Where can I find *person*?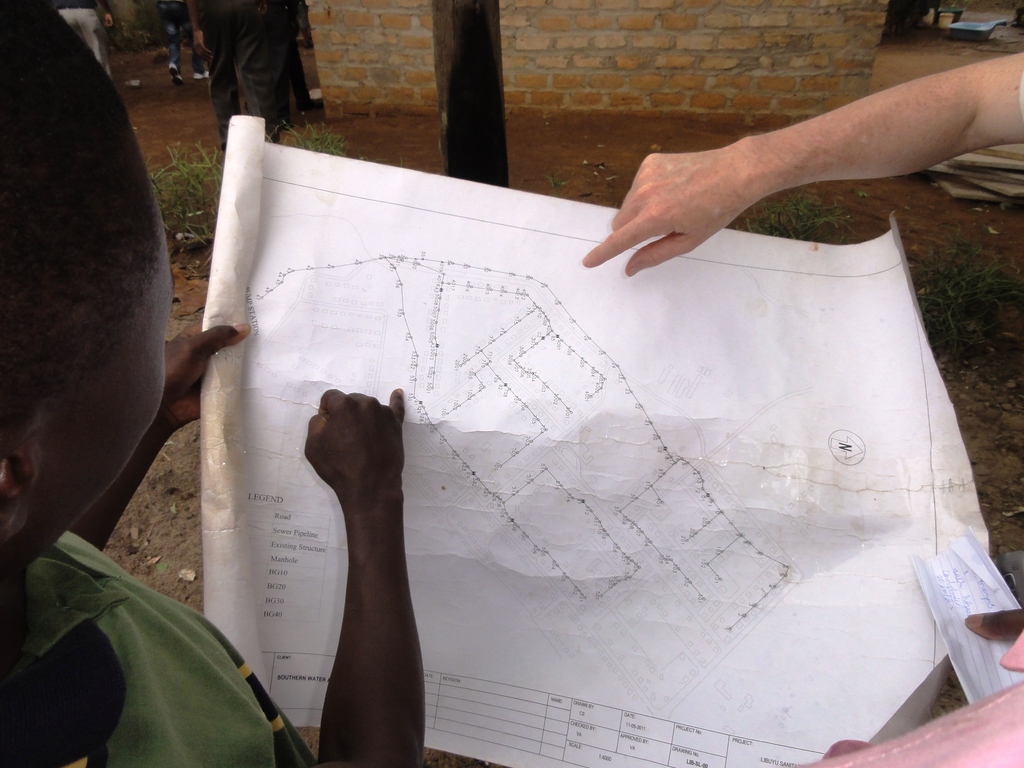
You can find it at 0, 0, 434, 767.
